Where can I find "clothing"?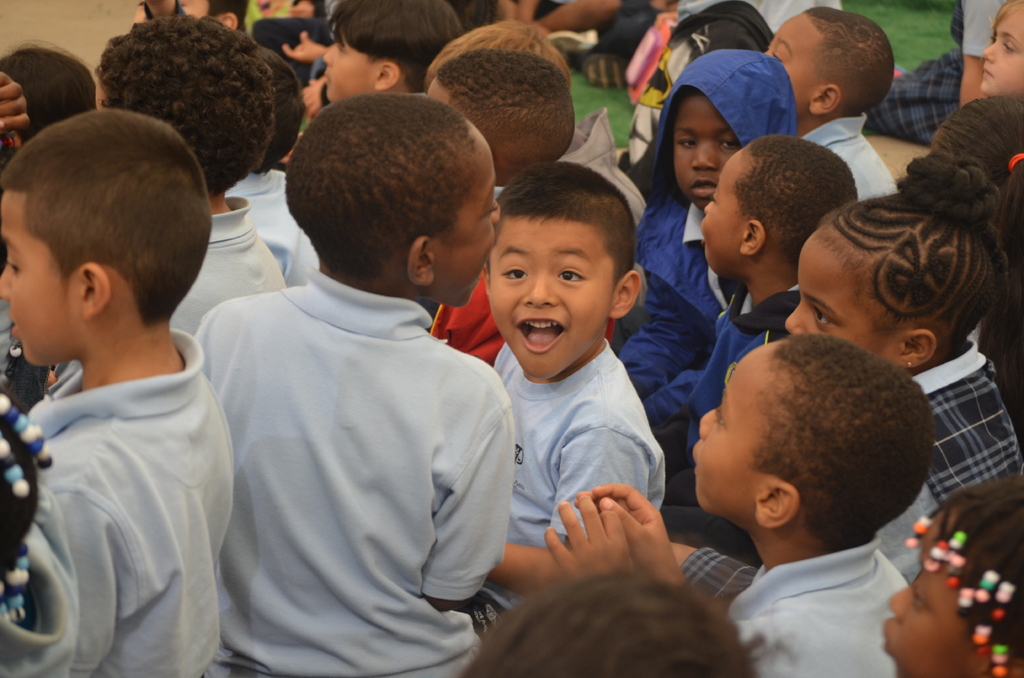
You can find it at [632,191,745,401].
